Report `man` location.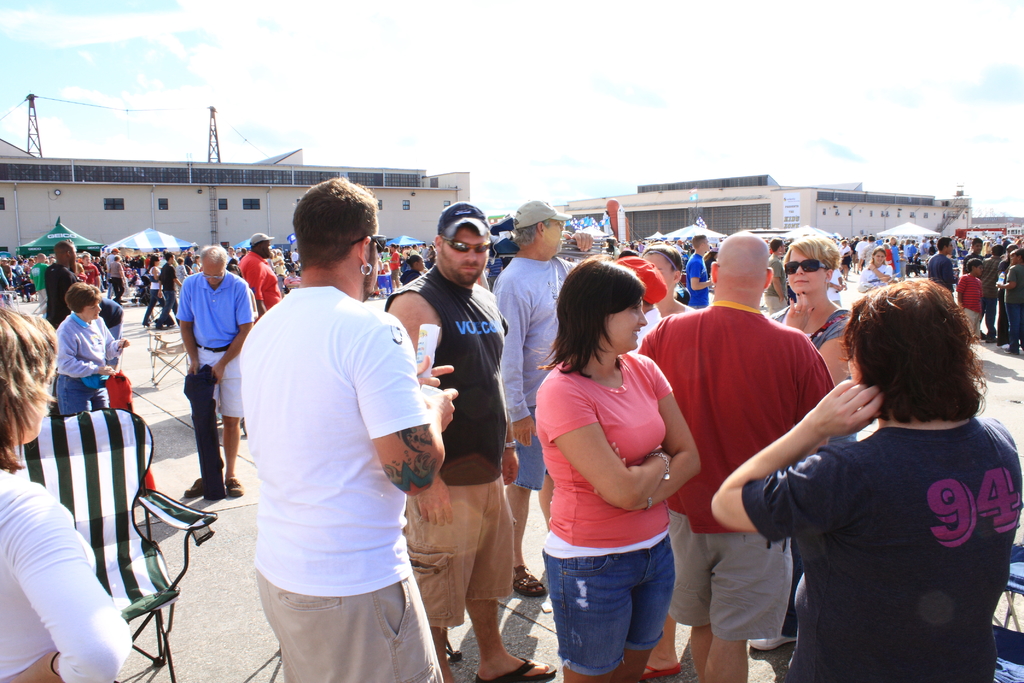
Report: 419,242,428,261.
